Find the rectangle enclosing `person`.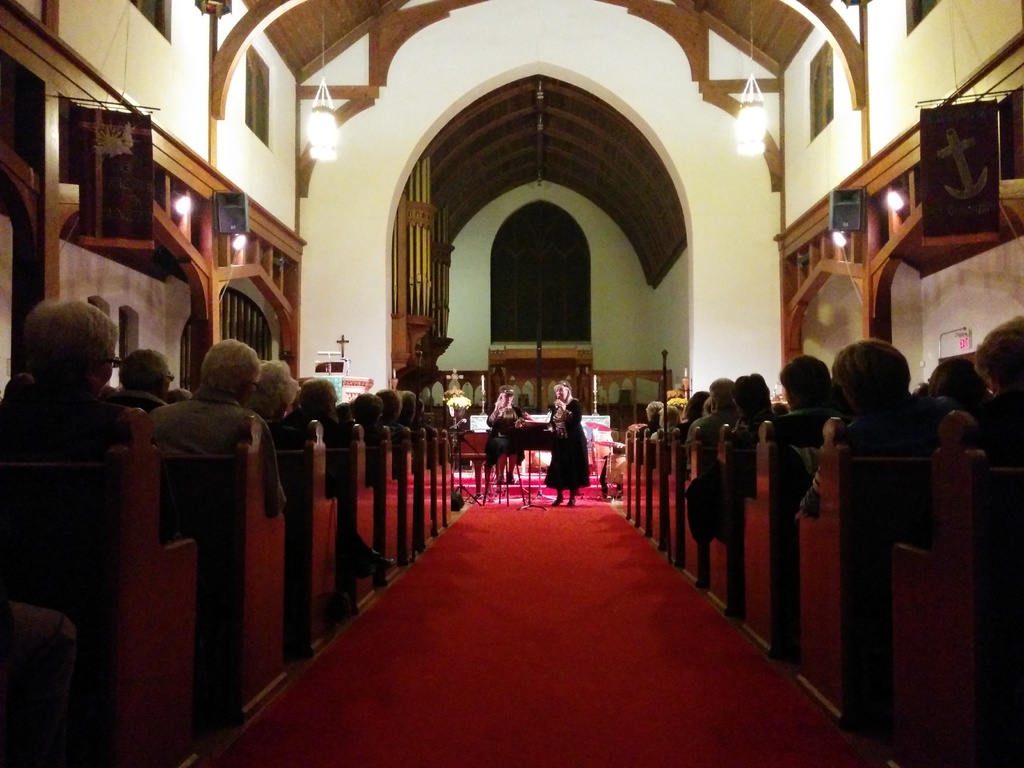
241,356,396,584.
